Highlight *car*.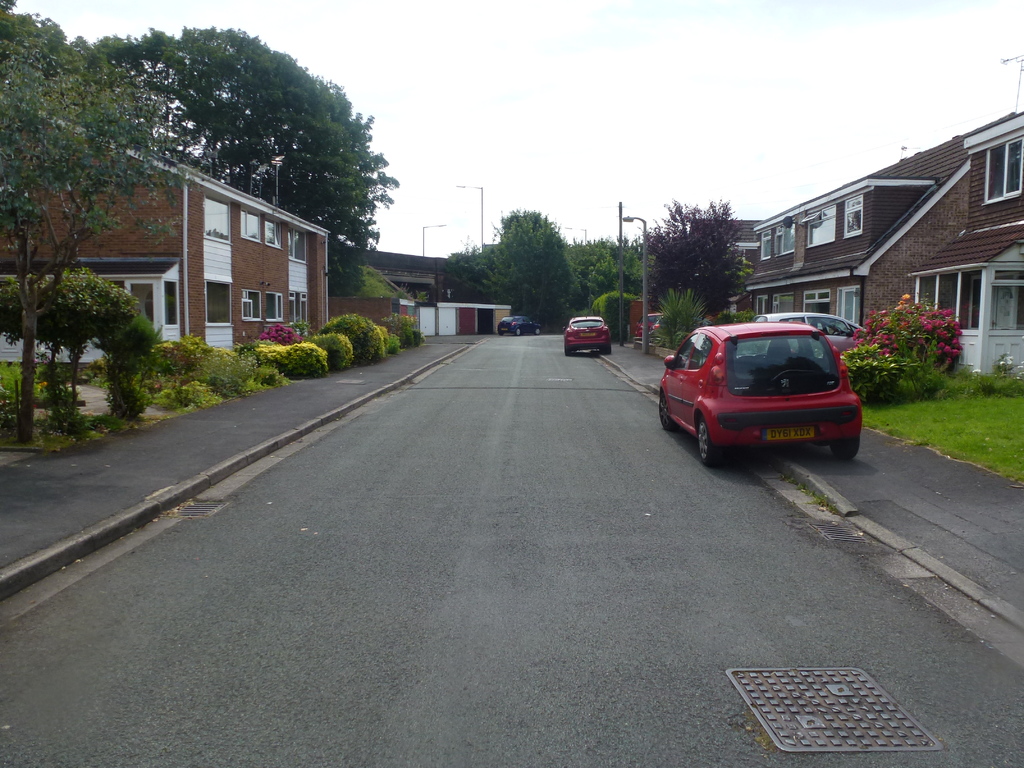
Highlighted region: box(659, 321, 861, 467).
